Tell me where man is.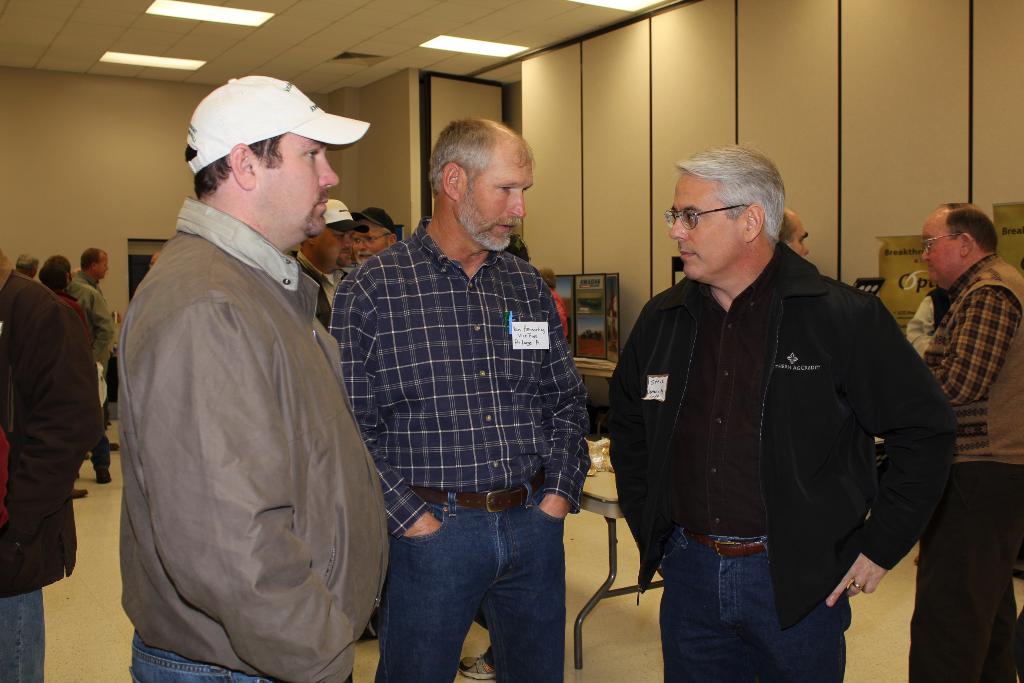
man is at x1=15 y1=257 x2=38 y2=278.
